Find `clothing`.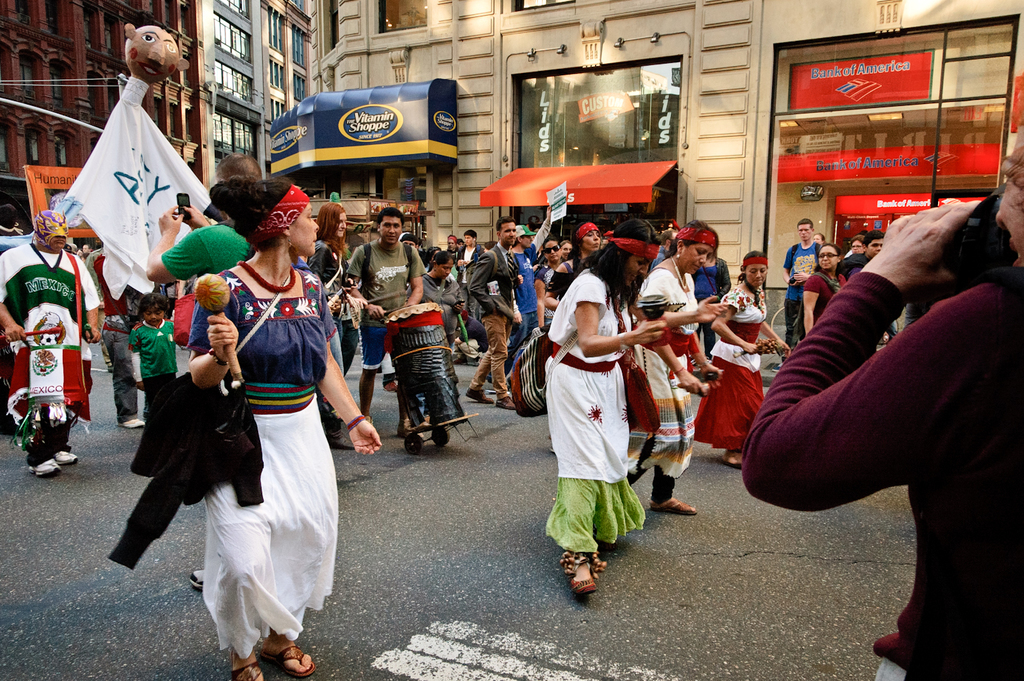
731,254,1023,680.
